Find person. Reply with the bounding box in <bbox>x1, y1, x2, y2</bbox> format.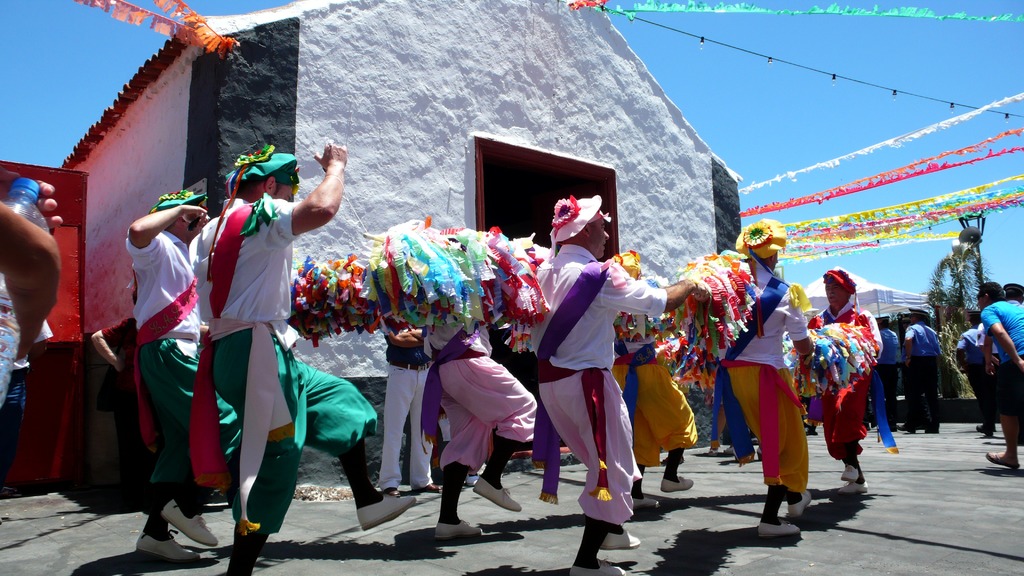
<bbox>899, 305, 941, 433</bbox>.
